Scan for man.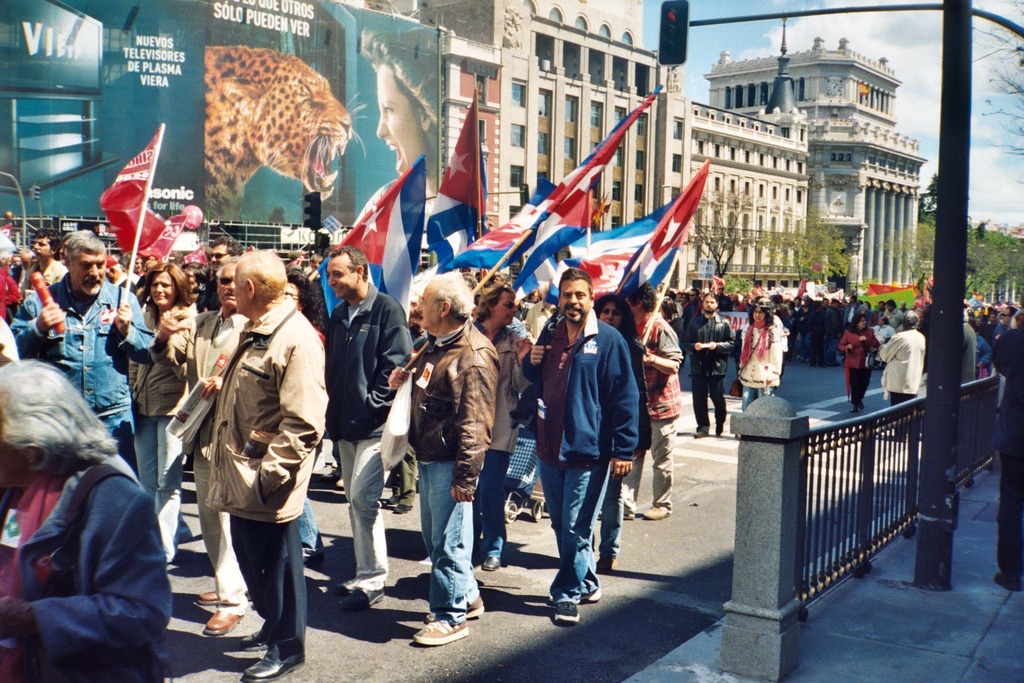
Scan result: <bbox>17, 232, 72, 290</bbox>.
